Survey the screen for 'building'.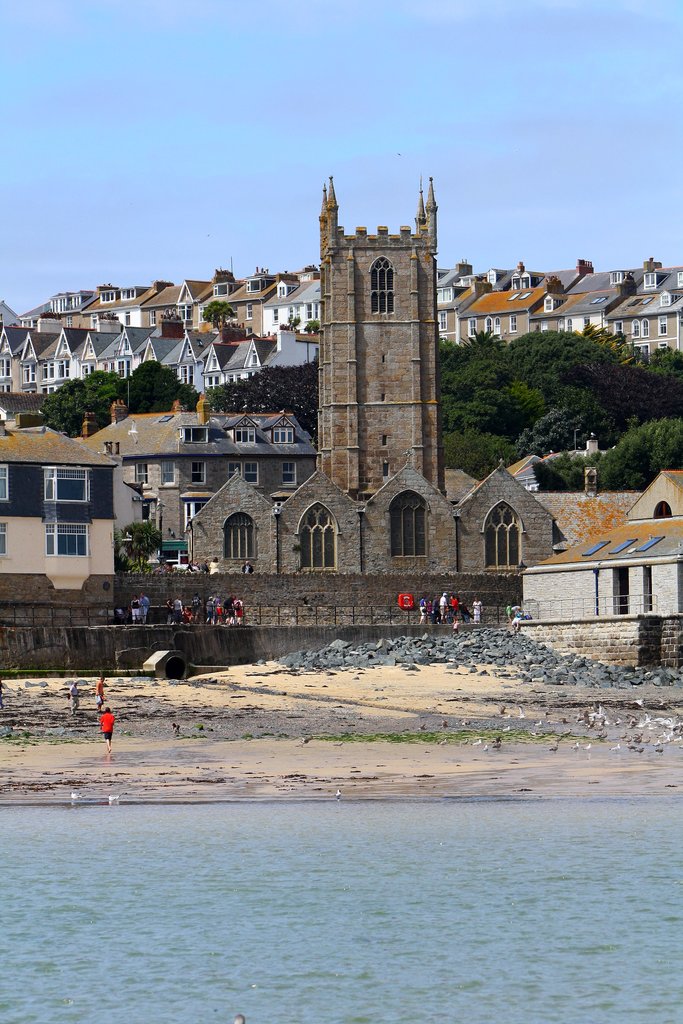
Survey found: rect(520, 469, 682, 612).
